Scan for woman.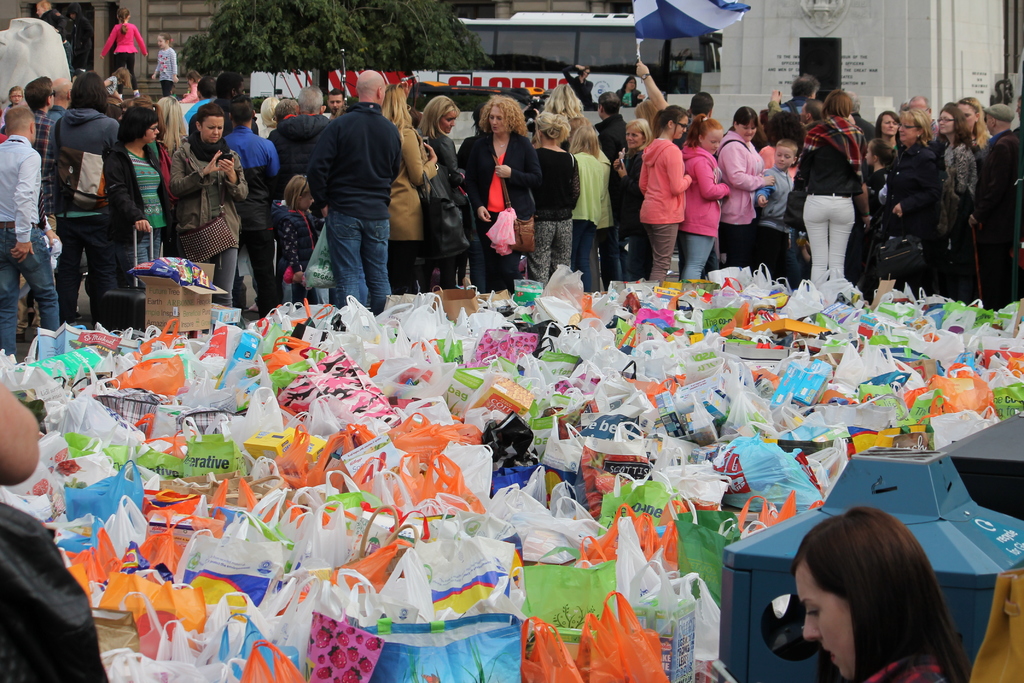
Scan result: [x1=157, y1=111, x2=244, y2=309].
